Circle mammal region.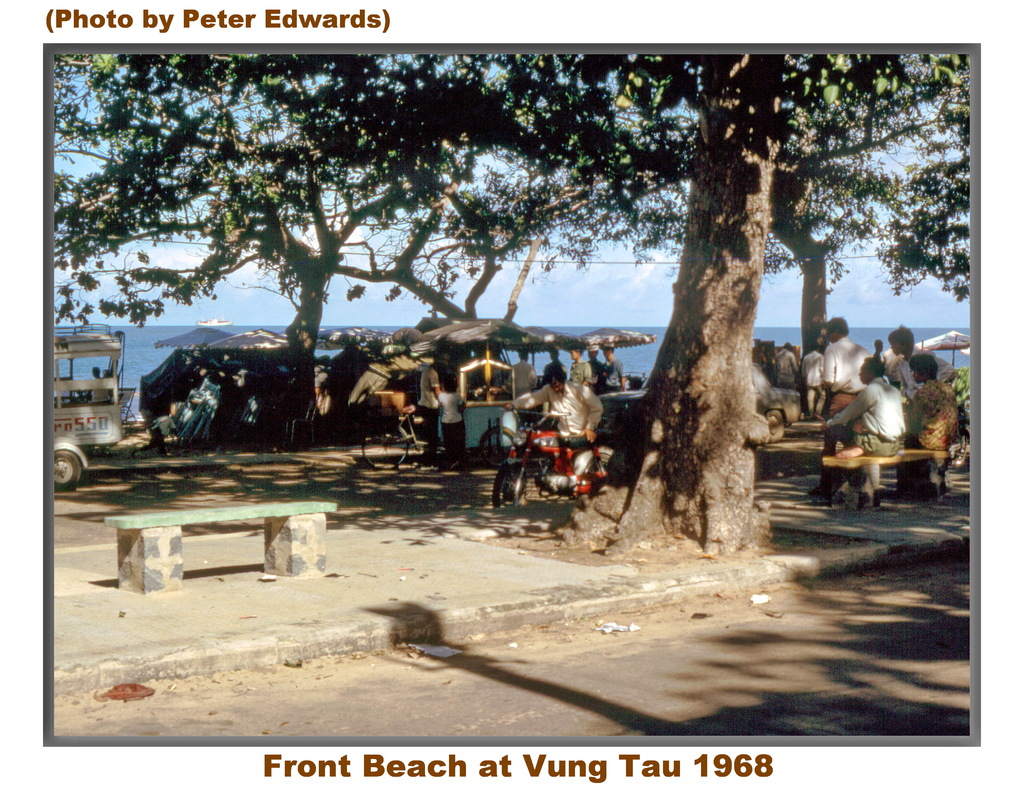
Region: detection(501, 364, 607, 472).
